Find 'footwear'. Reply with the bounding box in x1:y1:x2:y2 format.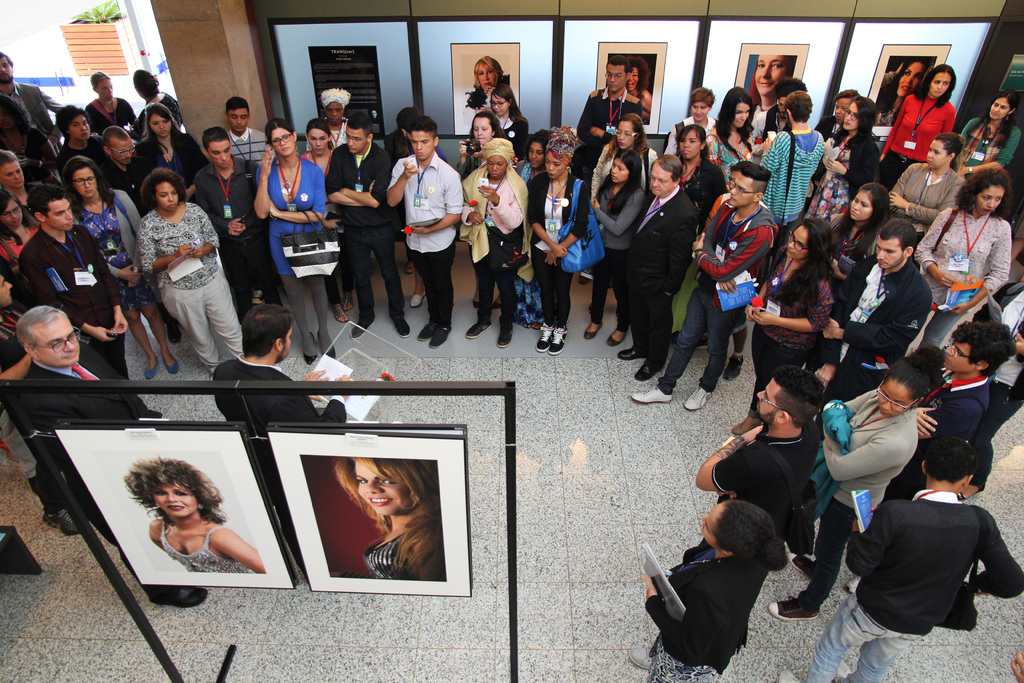
765:597:821:626.
